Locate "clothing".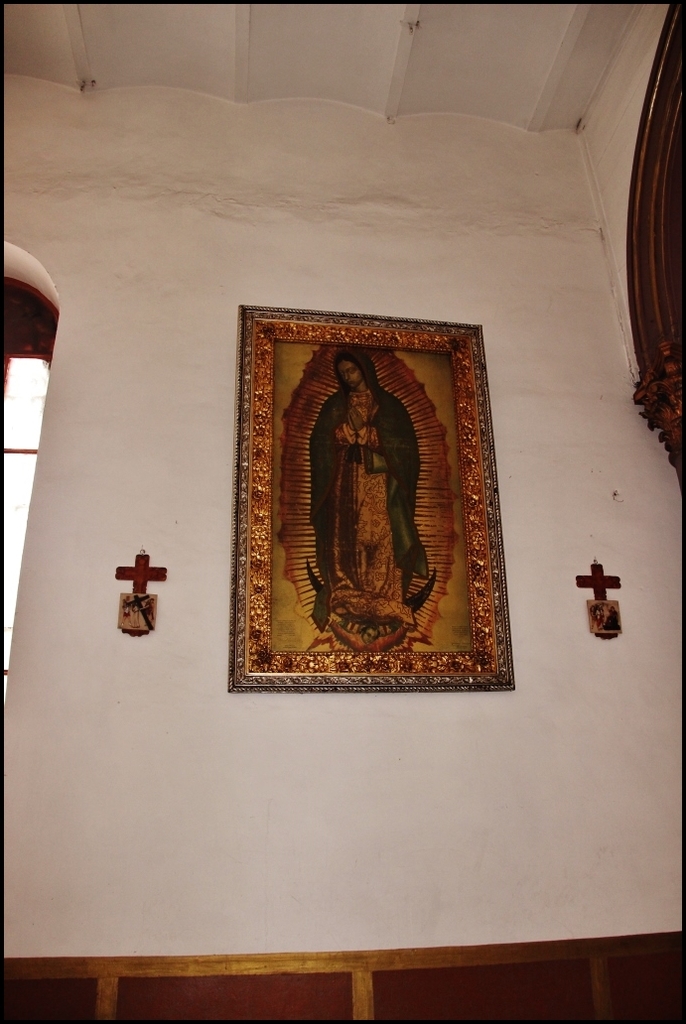
Bounding box: l=311, t=353, r=431, b=631.
